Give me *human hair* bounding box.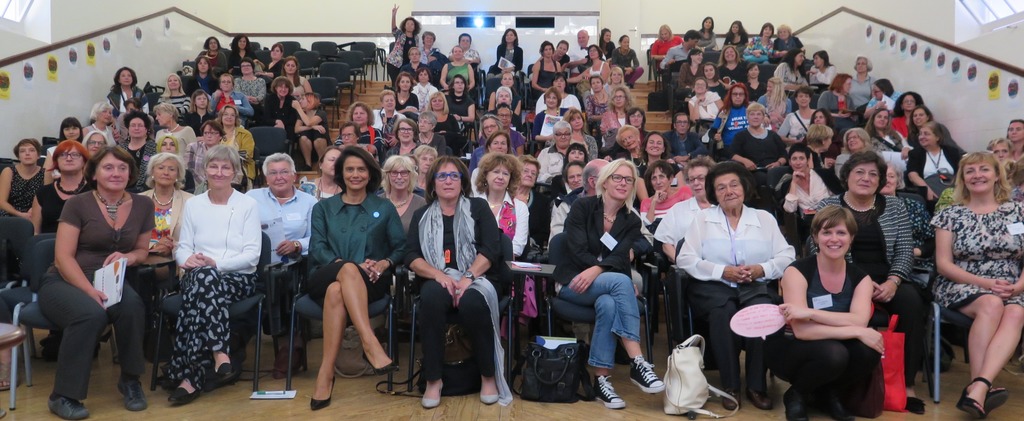
[left=726, top=18, right=749, bottom=42].
